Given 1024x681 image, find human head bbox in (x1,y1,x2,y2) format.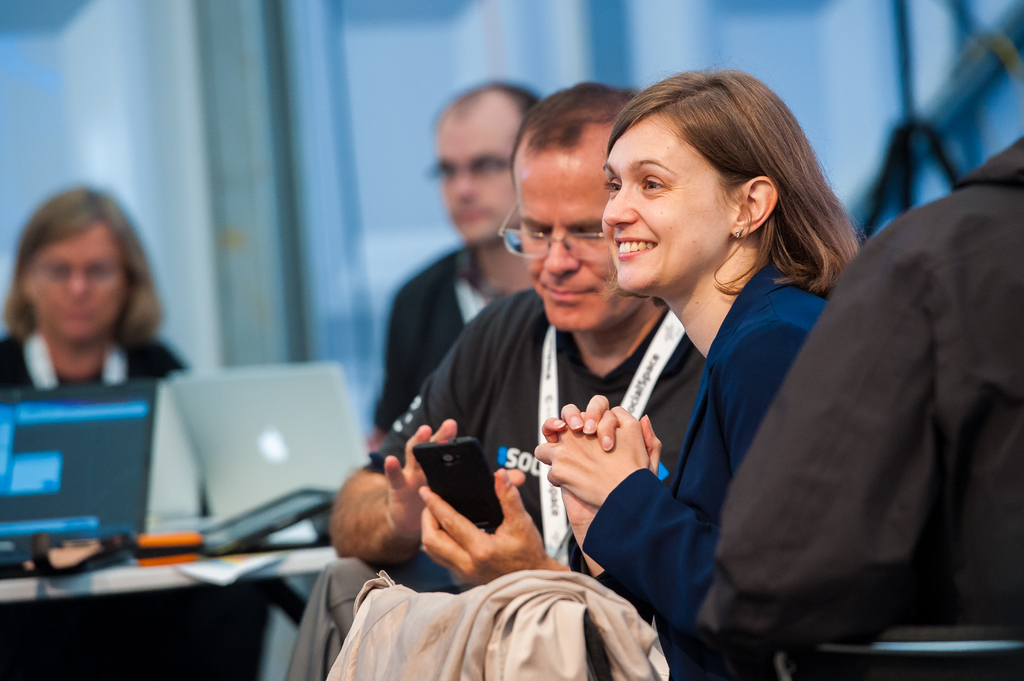
(6,184,165,355).
